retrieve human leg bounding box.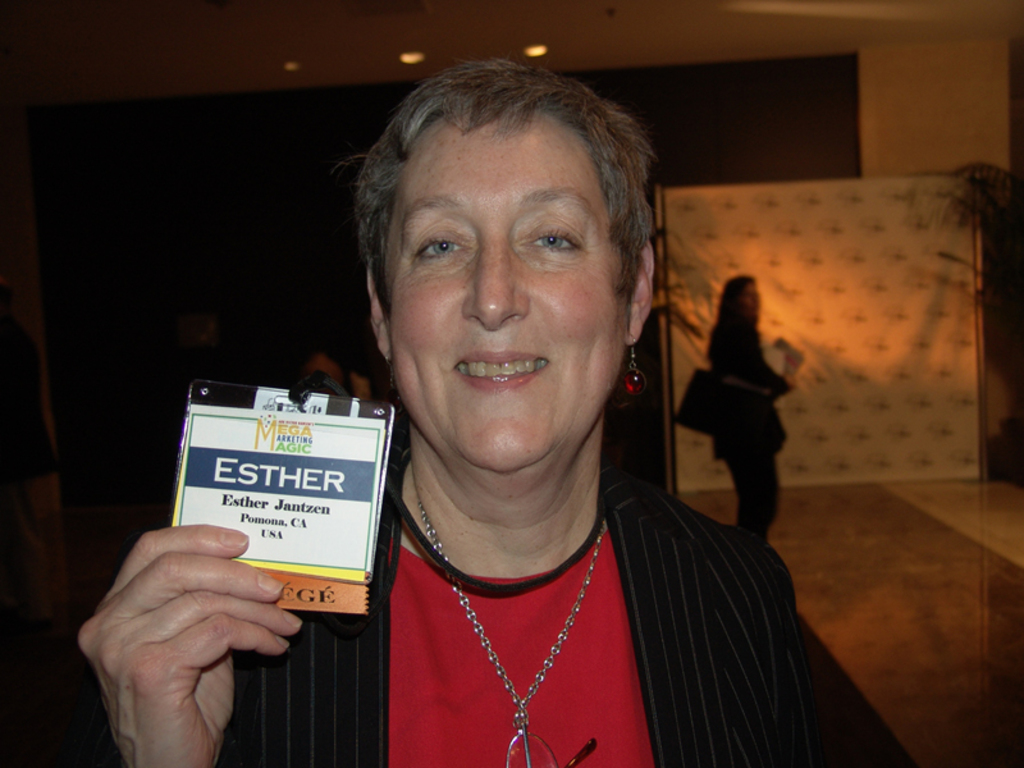
Bounding box: (727,463,776,547).
